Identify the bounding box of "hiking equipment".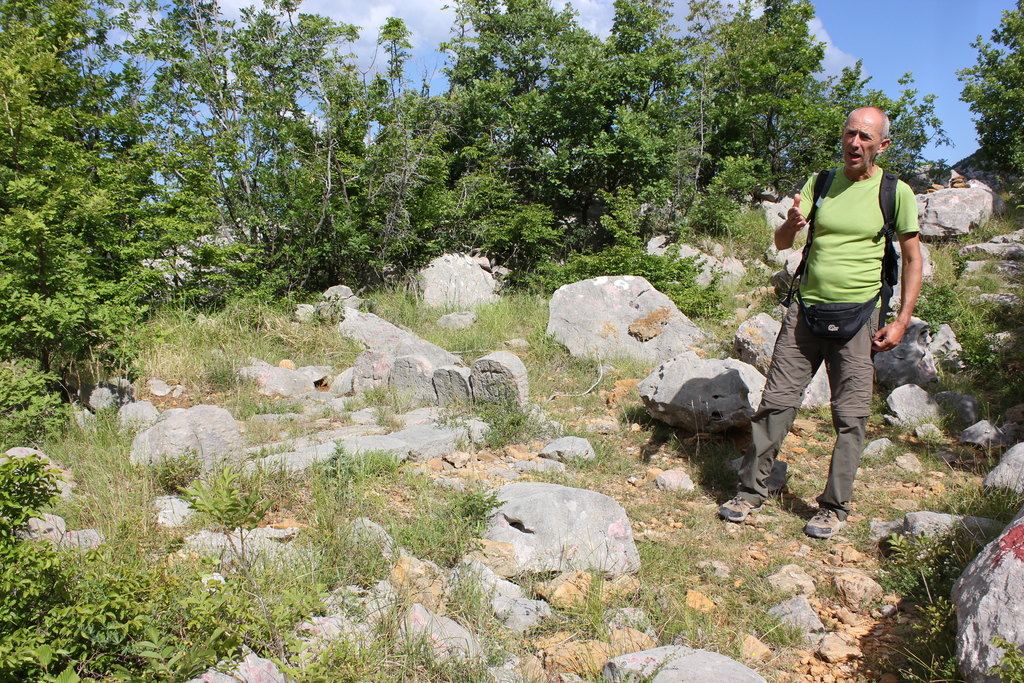
BBox(803, 504, 847, 545).
